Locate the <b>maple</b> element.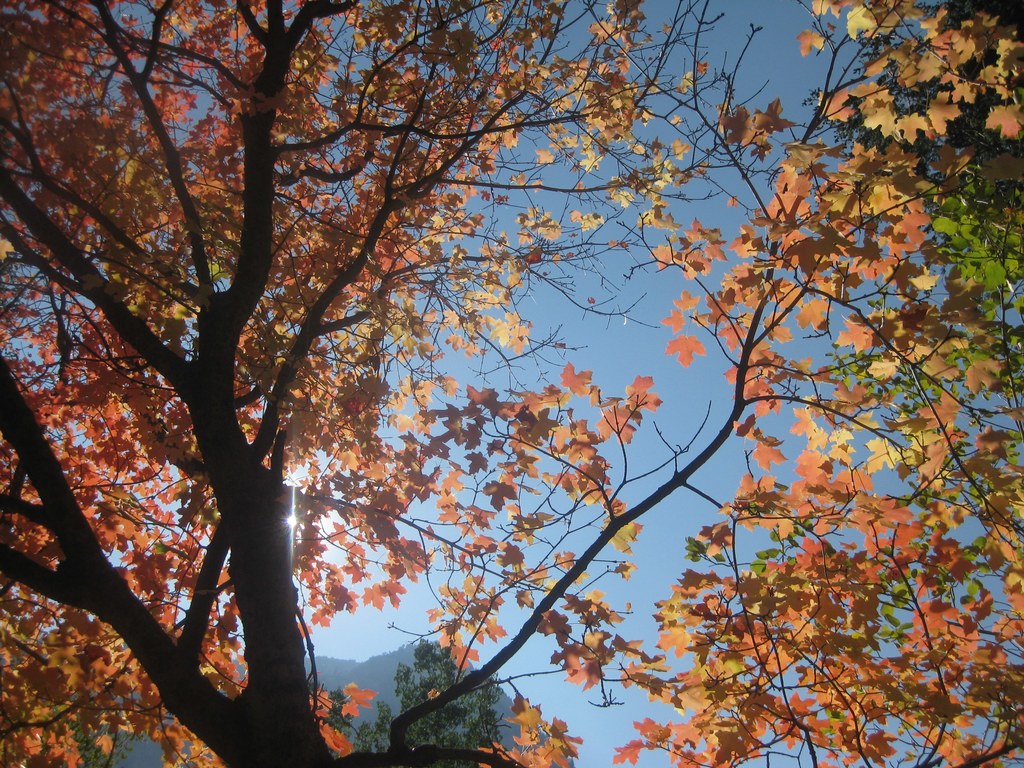
Element bbox: 0, 0, 1023, 766.
